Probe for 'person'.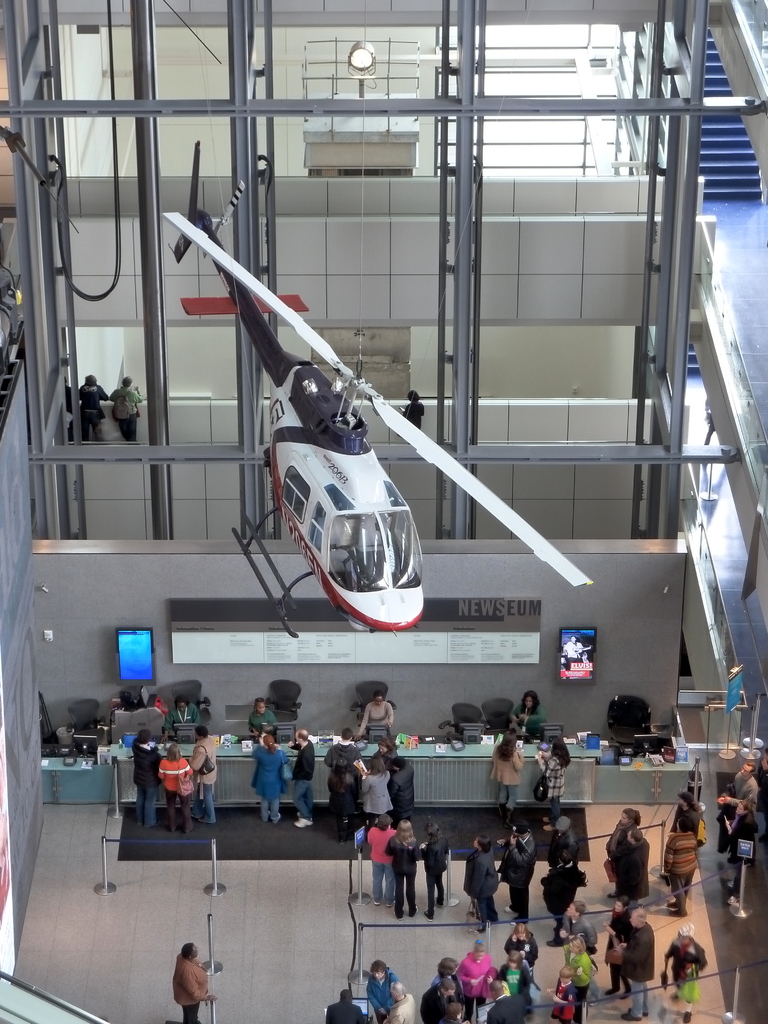
Probe result: 562:936:589:1023.
